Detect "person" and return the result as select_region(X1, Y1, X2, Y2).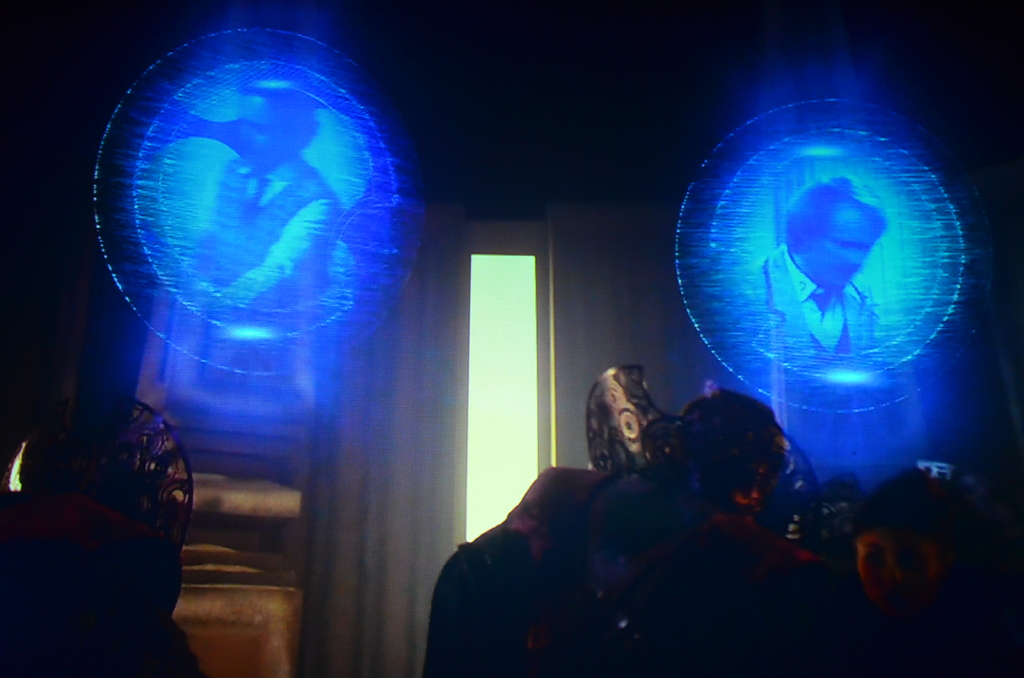
select_region(844, 464, 1023, 677).
